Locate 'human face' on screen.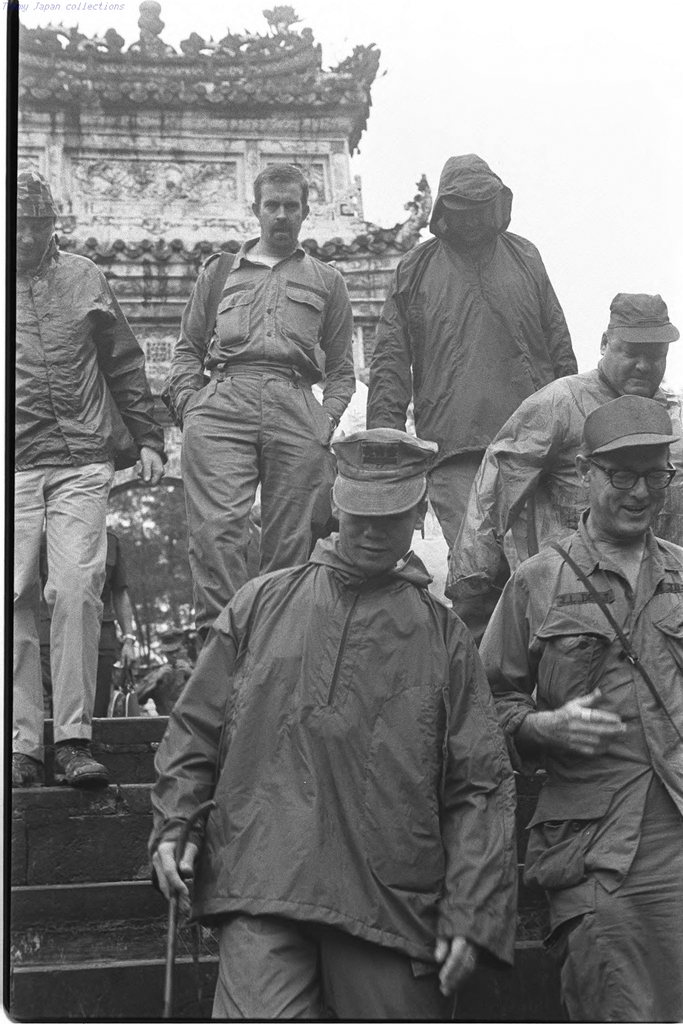
On screen at Rect(589, 447, 668, 532).
